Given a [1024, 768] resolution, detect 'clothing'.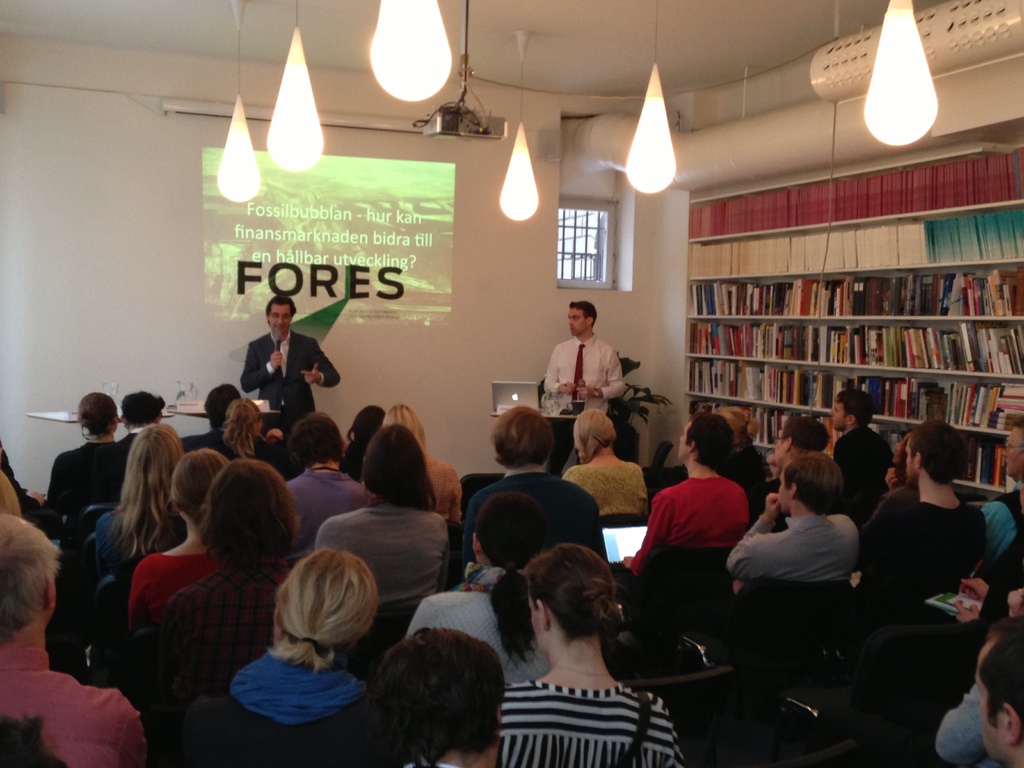
bbox(3, 630, 158, 767).
